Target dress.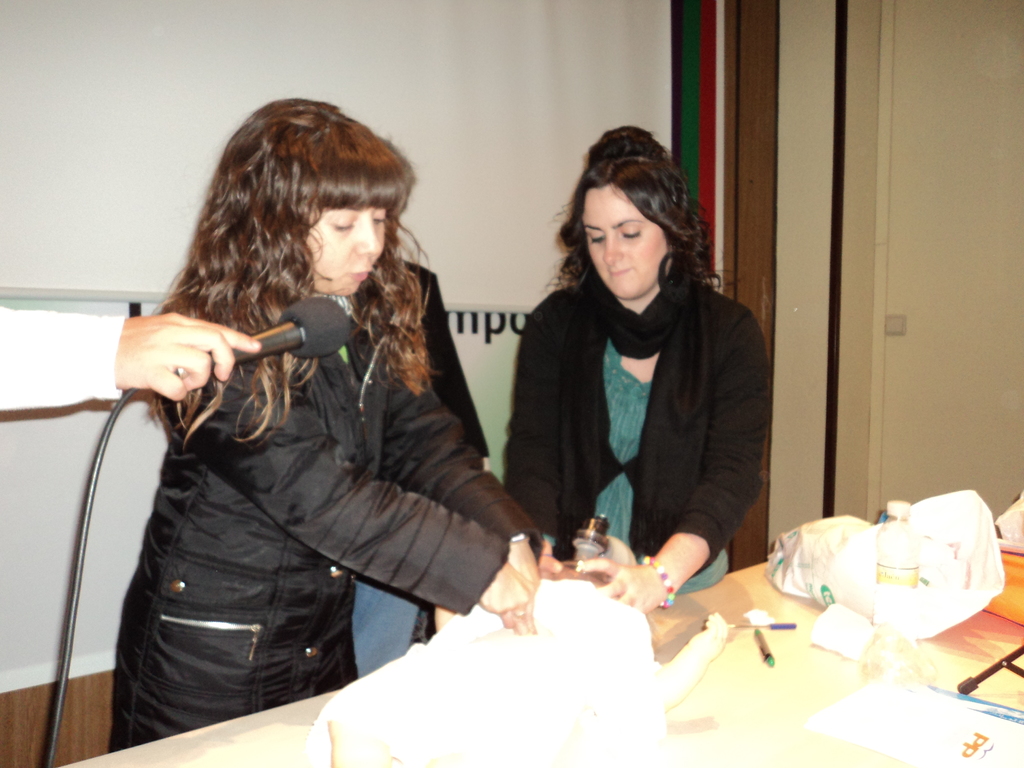
Target region: select_region(590, 333, 740, 607).
